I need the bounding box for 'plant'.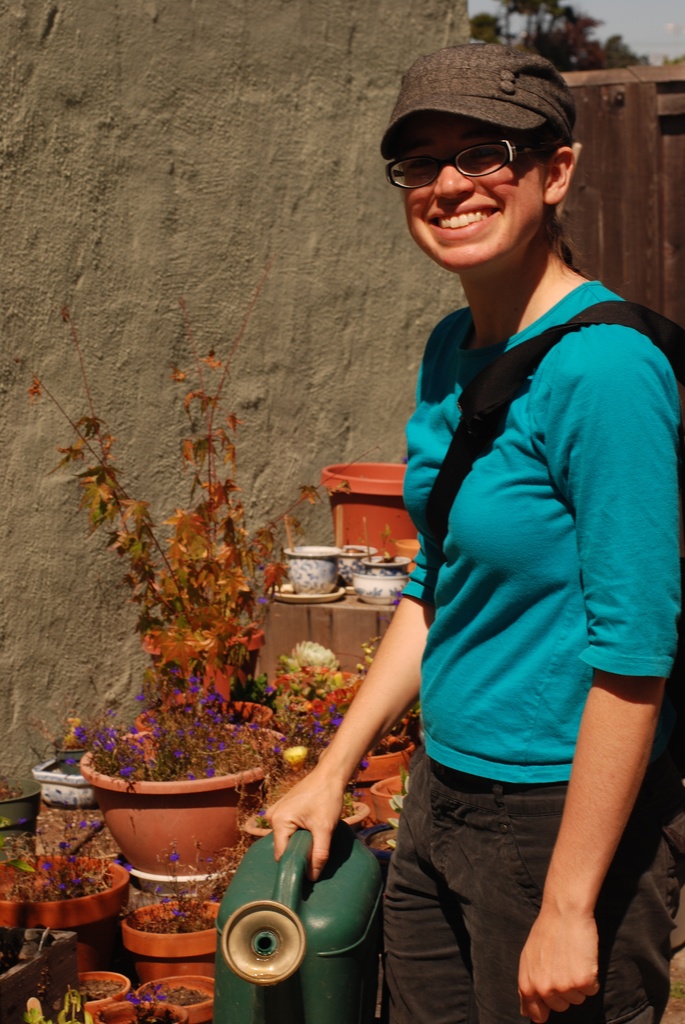
Here it is: BBox(276, 659, 434, 776).
